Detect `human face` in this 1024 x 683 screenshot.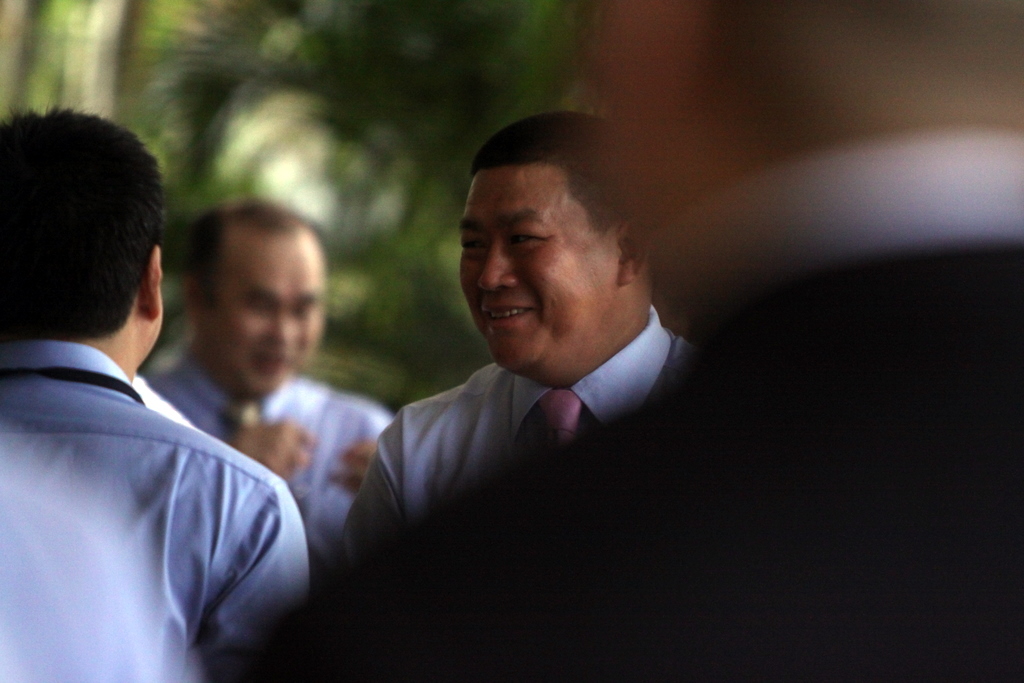
Detection: 210 232 321 402.
